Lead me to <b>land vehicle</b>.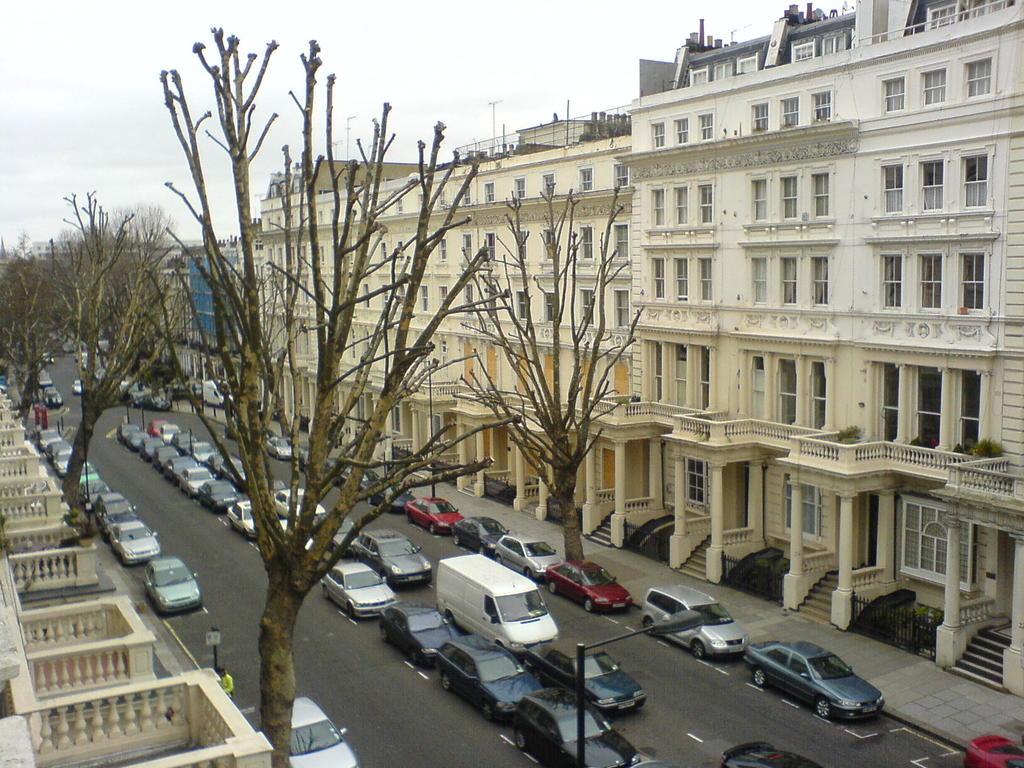
Lead to [89, 477, 113, 502].
